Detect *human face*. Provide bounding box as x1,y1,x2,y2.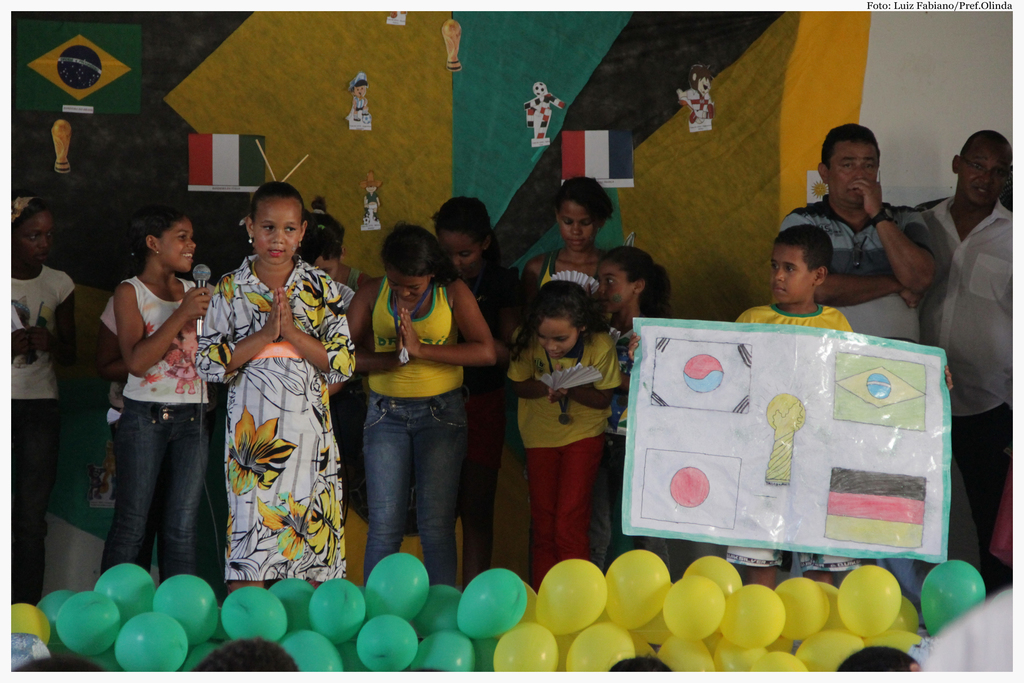
160,219,199,279.
